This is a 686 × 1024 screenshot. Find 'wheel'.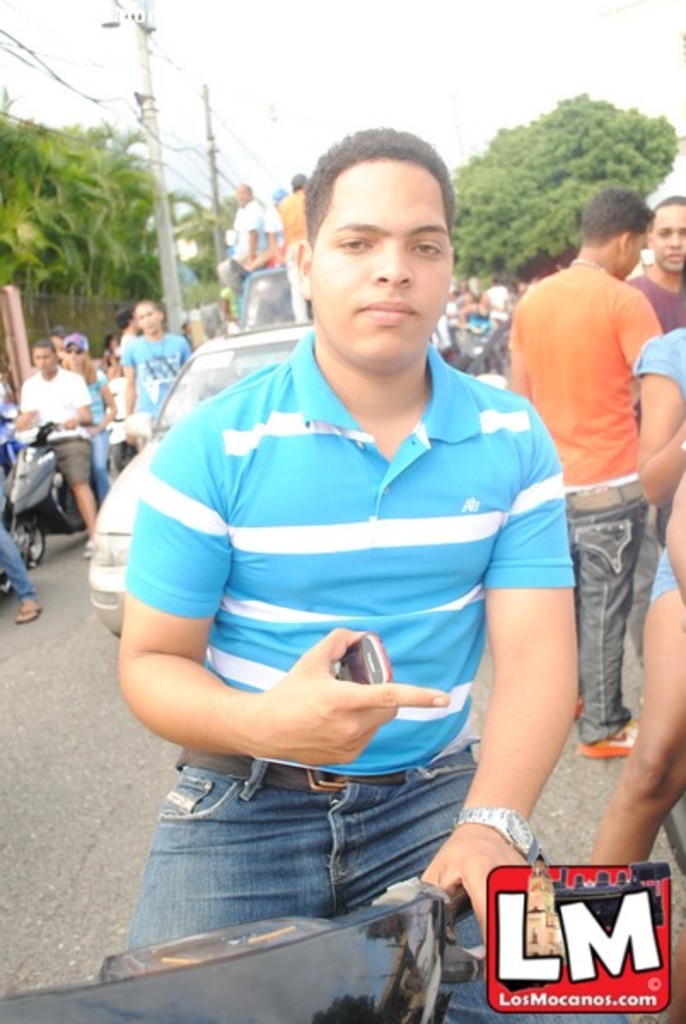
Bounding box: <bbox>12, 509, 49, 568</bbox>.
